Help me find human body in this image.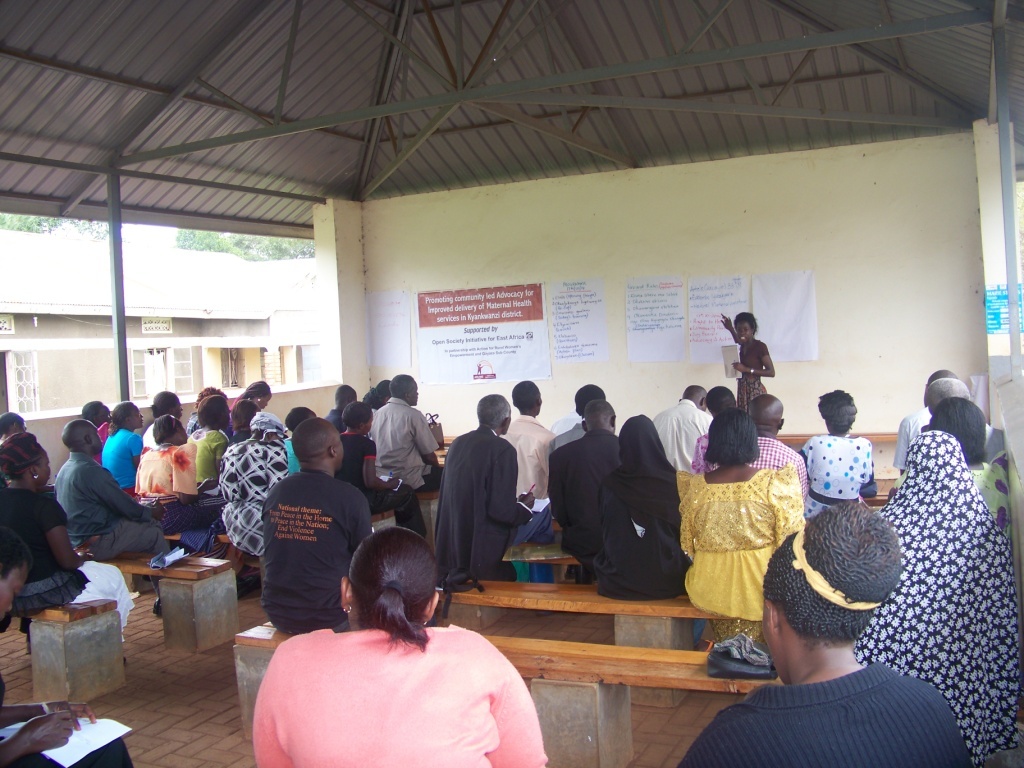
Found it: [365, 376, 439, 493].
